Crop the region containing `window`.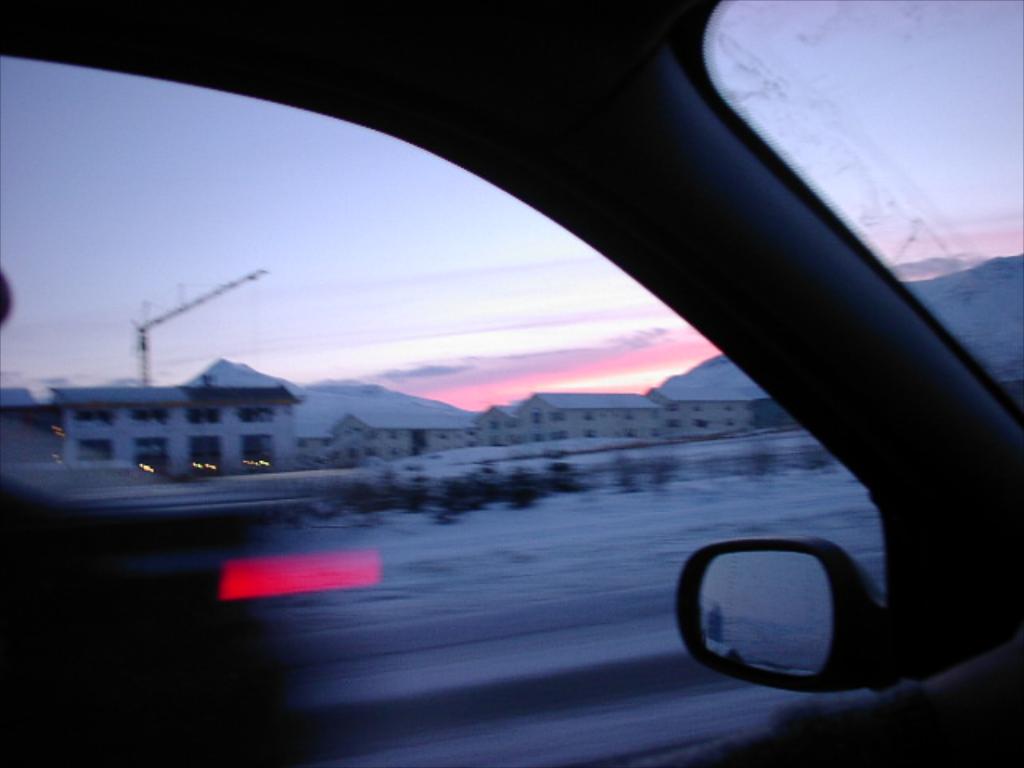
Crop region: crop(0, 50, 869, 750).
